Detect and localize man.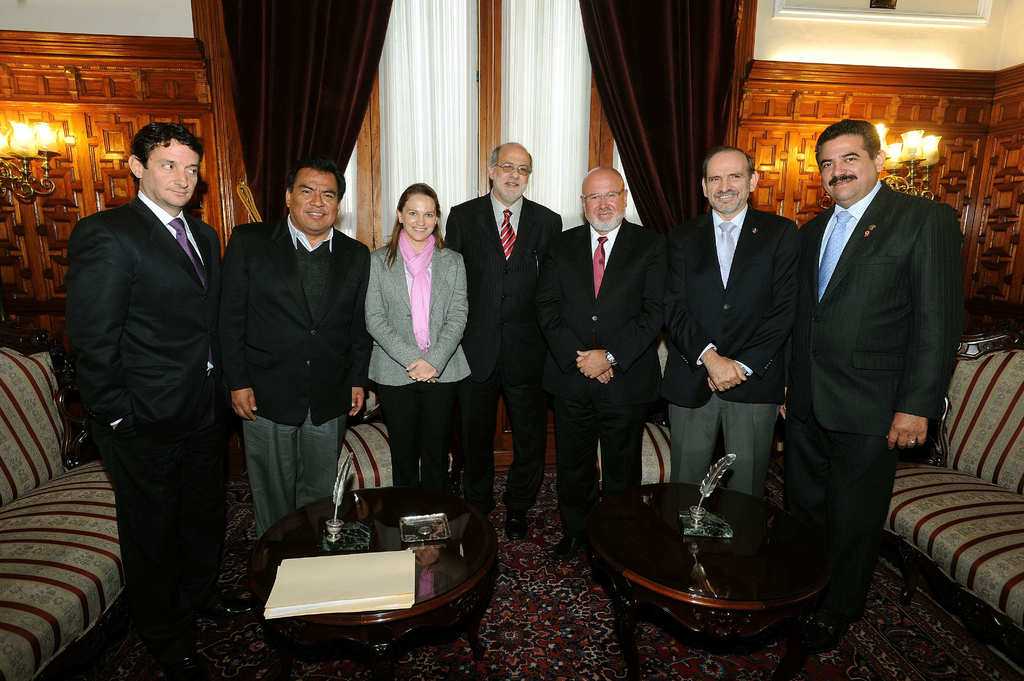
Localized at 660, 143, 802, 497.
